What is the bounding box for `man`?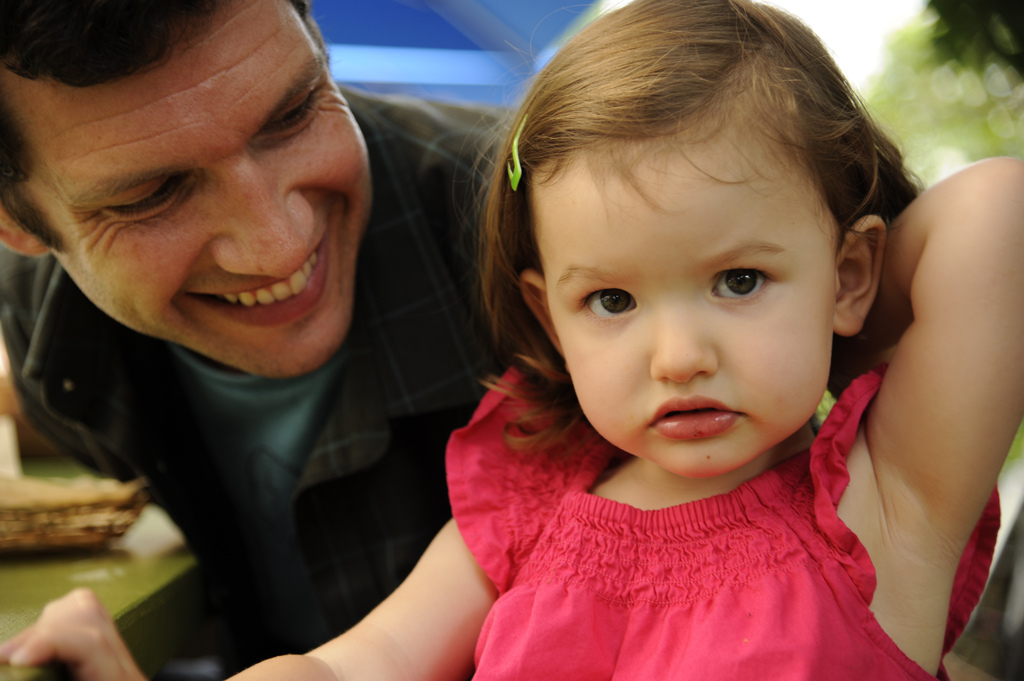
14, 13, 632, 676.
